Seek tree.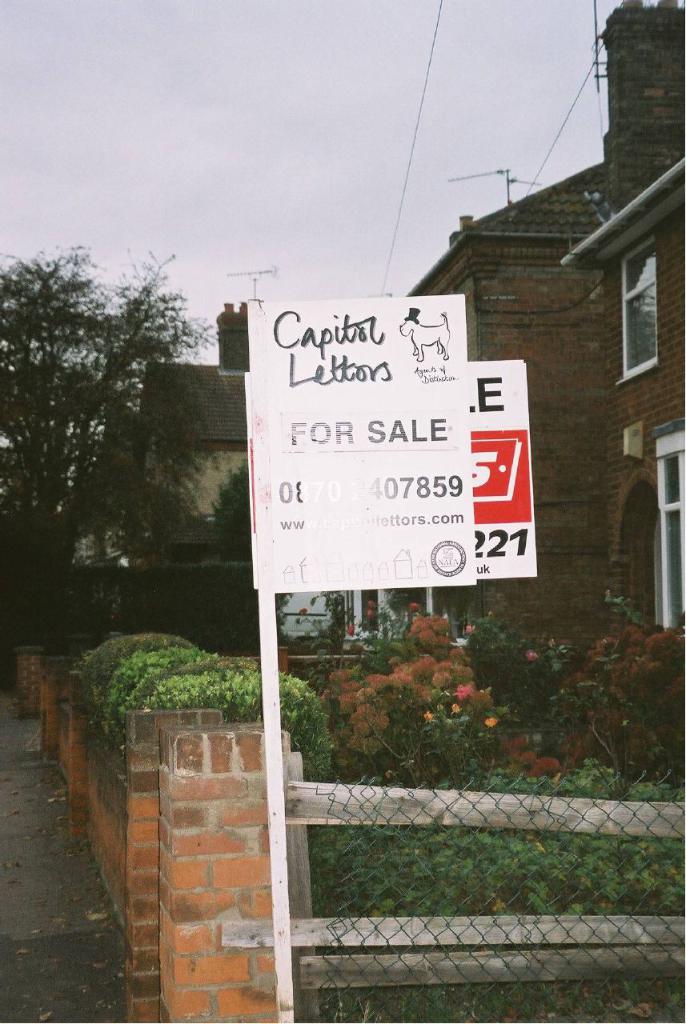
(203,458,267,568).
